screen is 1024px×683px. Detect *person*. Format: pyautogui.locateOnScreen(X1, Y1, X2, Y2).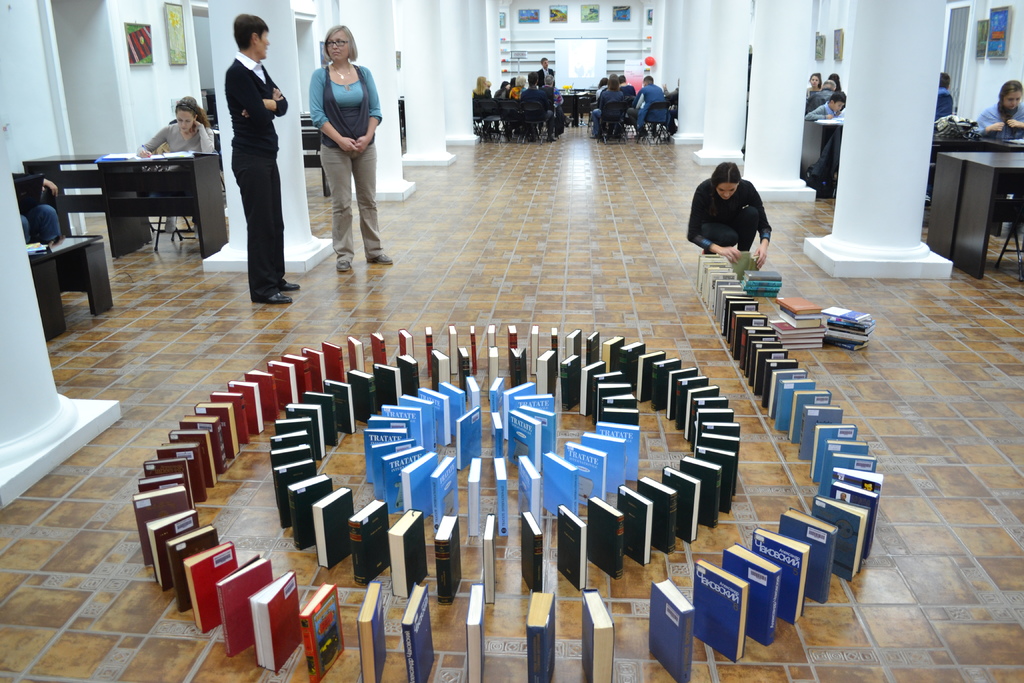
pyautogui.locateOnScreen(0, 172, 67, 244).
